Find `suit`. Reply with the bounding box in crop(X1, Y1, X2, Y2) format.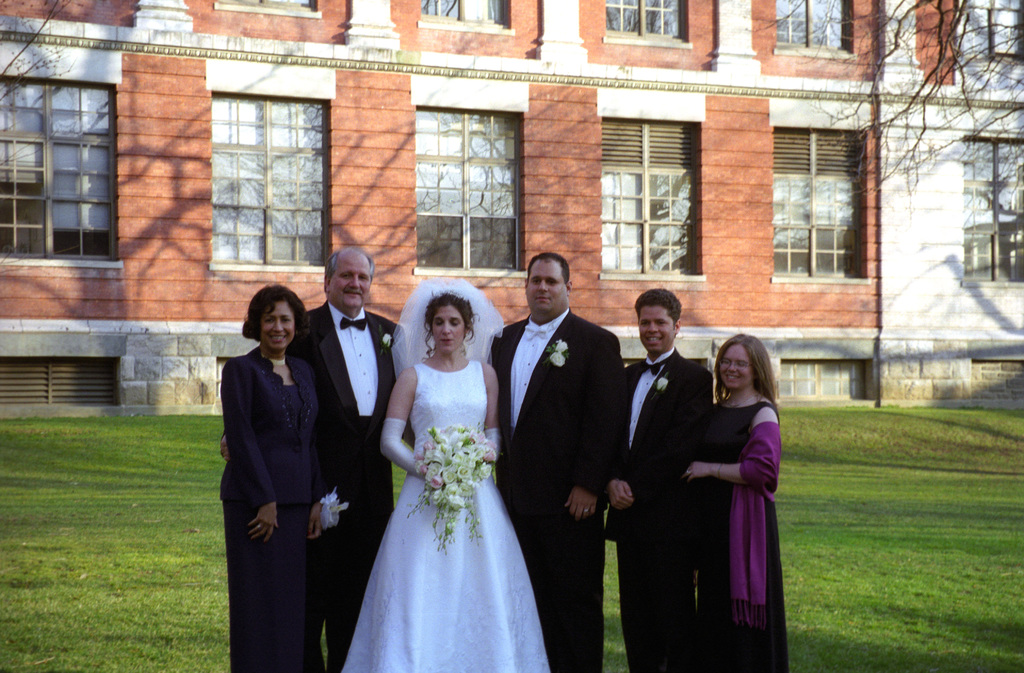
crop(488, 314, 626, 672).
